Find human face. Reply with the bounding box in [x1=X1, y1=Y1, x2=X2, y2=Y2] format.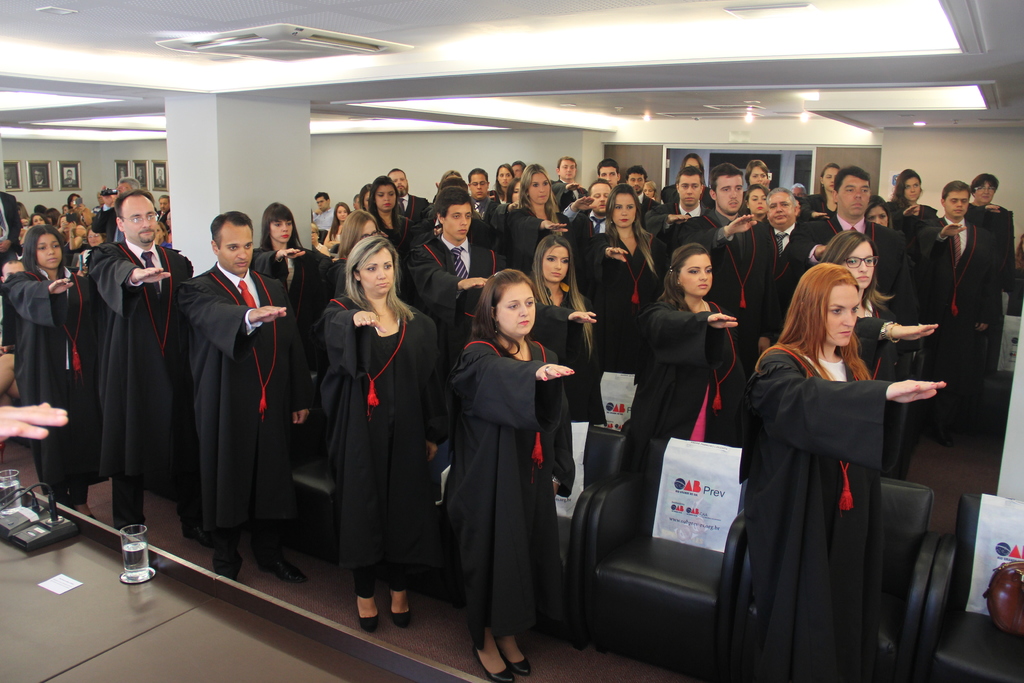
[x1=373, y1=184, x2=393, y2=210].
